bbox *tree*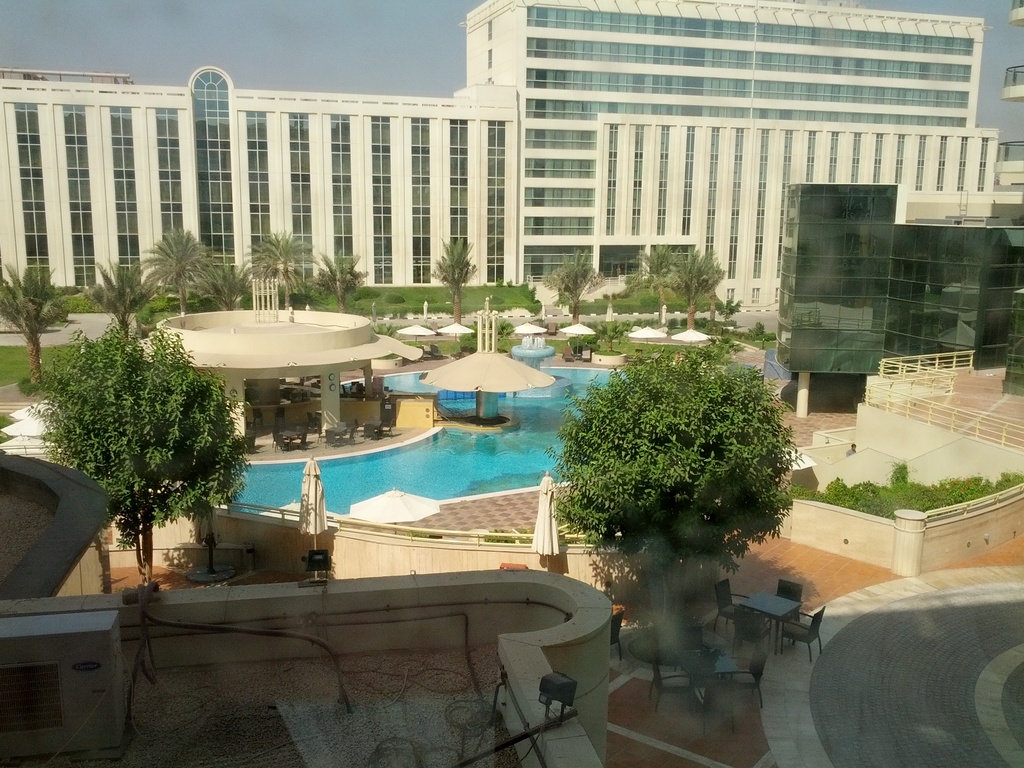
538 248 603 323
